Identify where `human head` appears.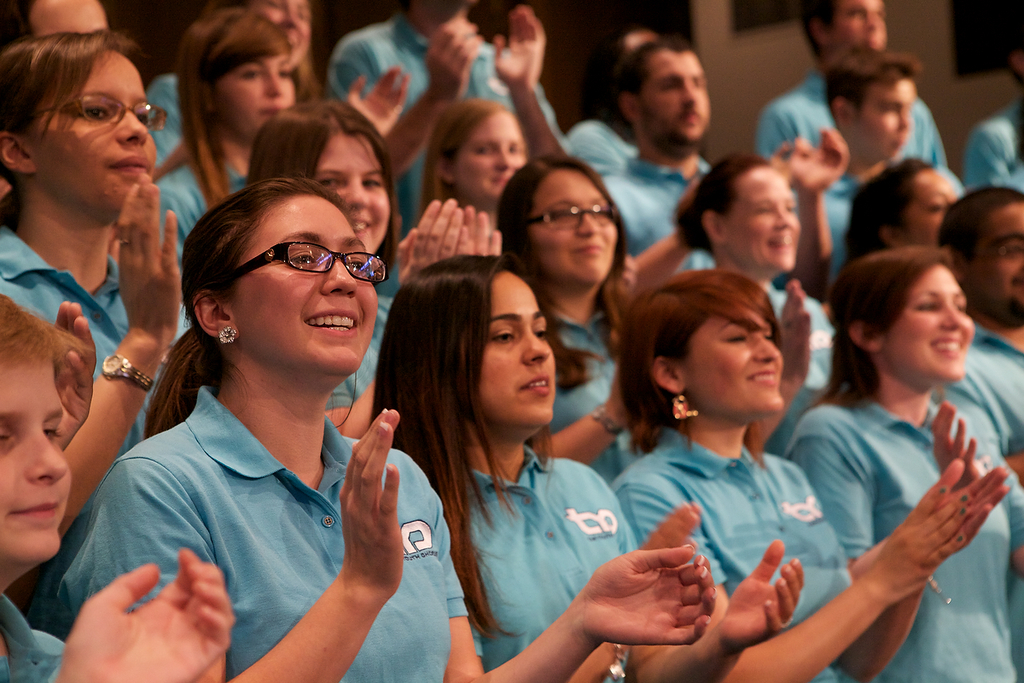
Appears at {"left": 211, "top": 0, "right": 312, "bottom": 69}.
